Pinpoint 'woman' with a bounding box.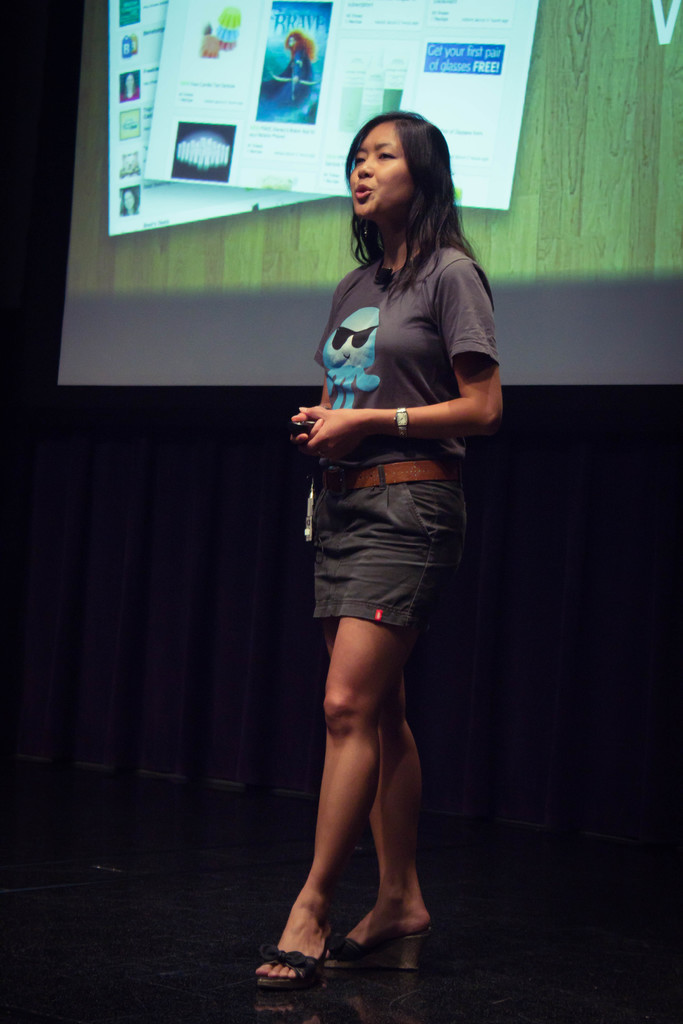
<box>236,116,504,981</box>.
